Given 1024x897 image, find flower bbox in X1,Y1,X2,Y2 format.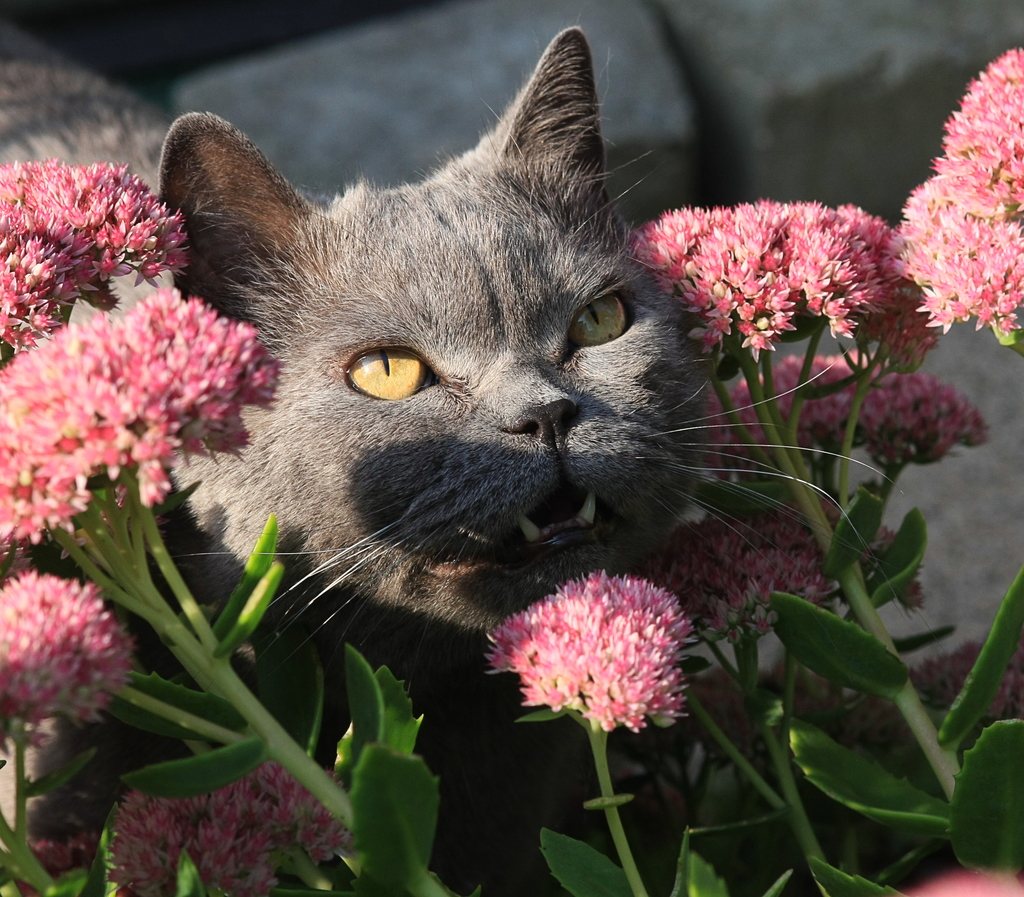
700,347,988,495.
